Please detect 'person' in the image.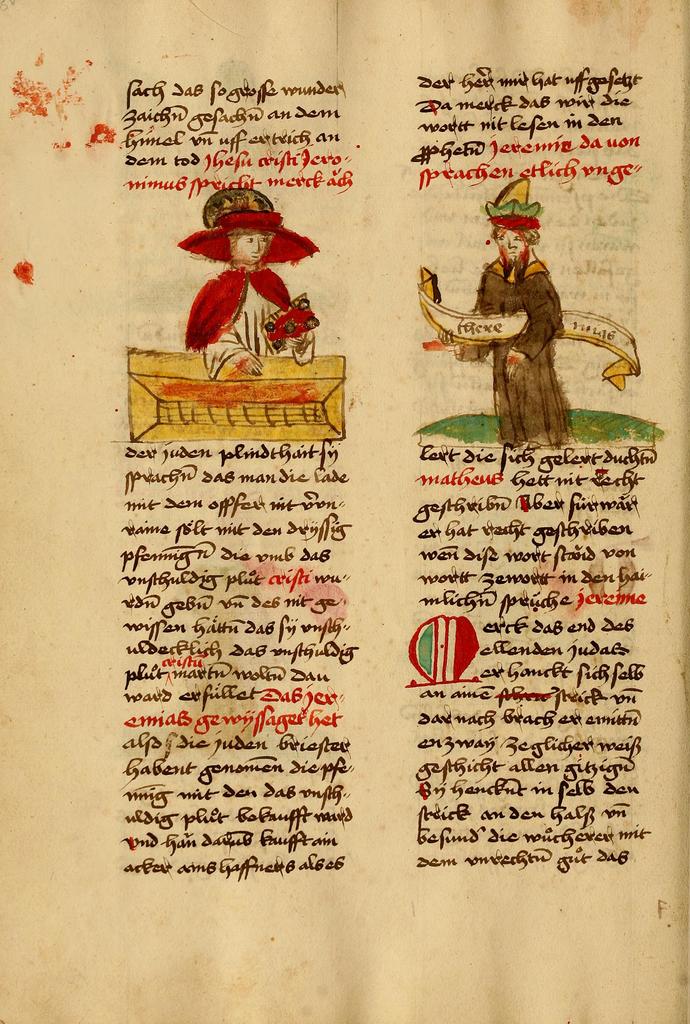
173 188 329 368.
